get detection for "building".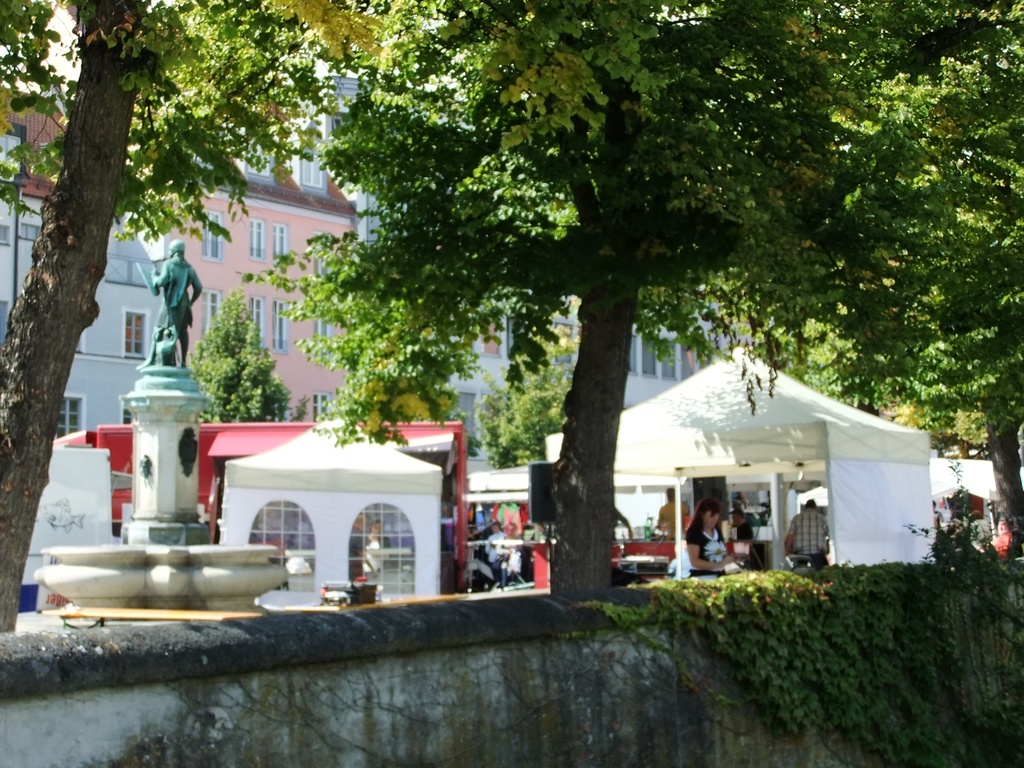
Detection: box=[281, 76, 774, 474].
